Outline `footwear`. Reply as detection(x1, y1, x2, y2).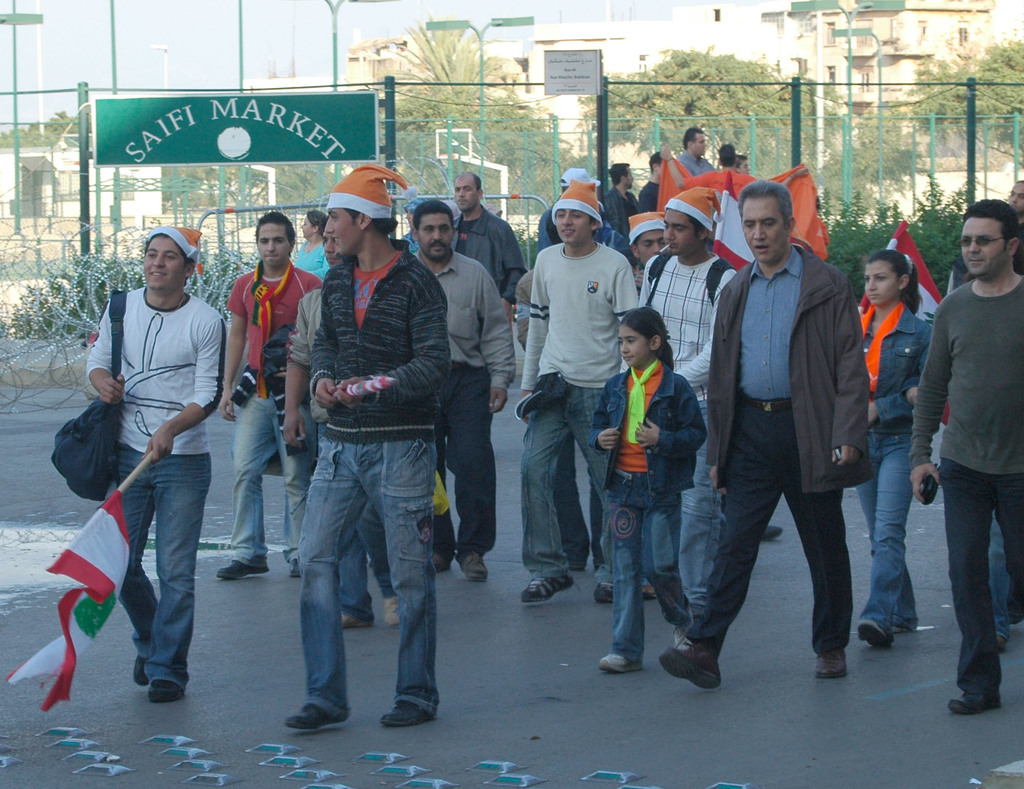
detection(285, 702, 346, 728).
